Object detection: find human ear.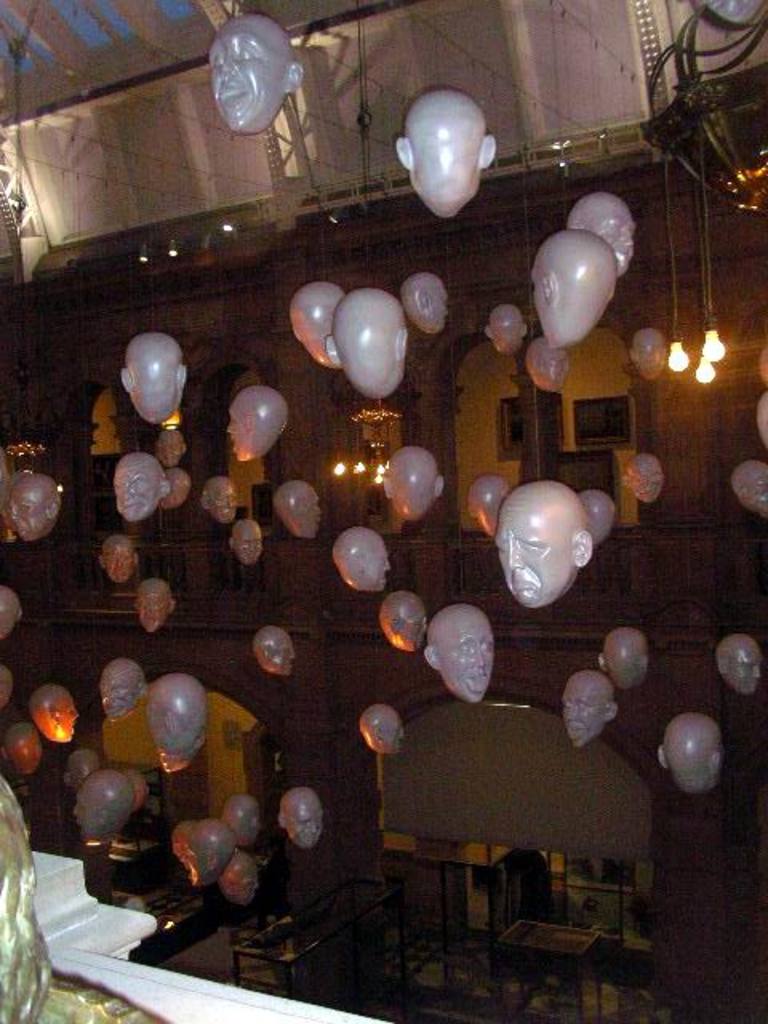
{"x1": 48, "y1": 493, "x2": 61, "y2": 514}.
